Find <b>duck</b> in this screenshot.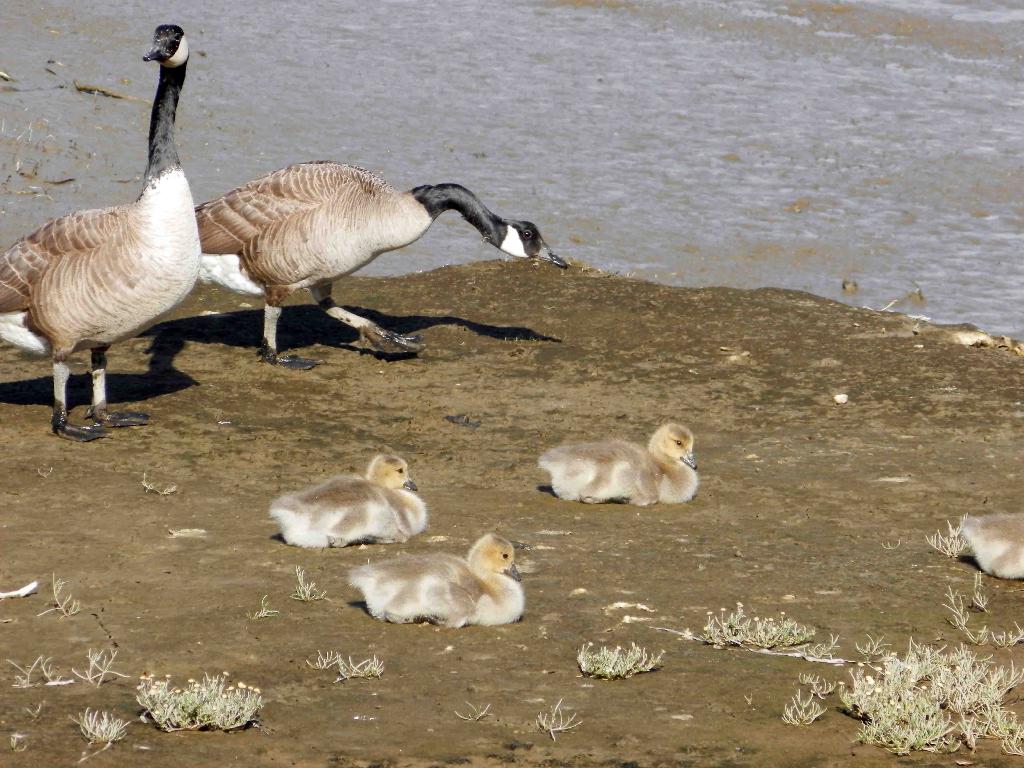
The bounding box for <b>duck</b> is l=254, t=456, r=438, b=547.
